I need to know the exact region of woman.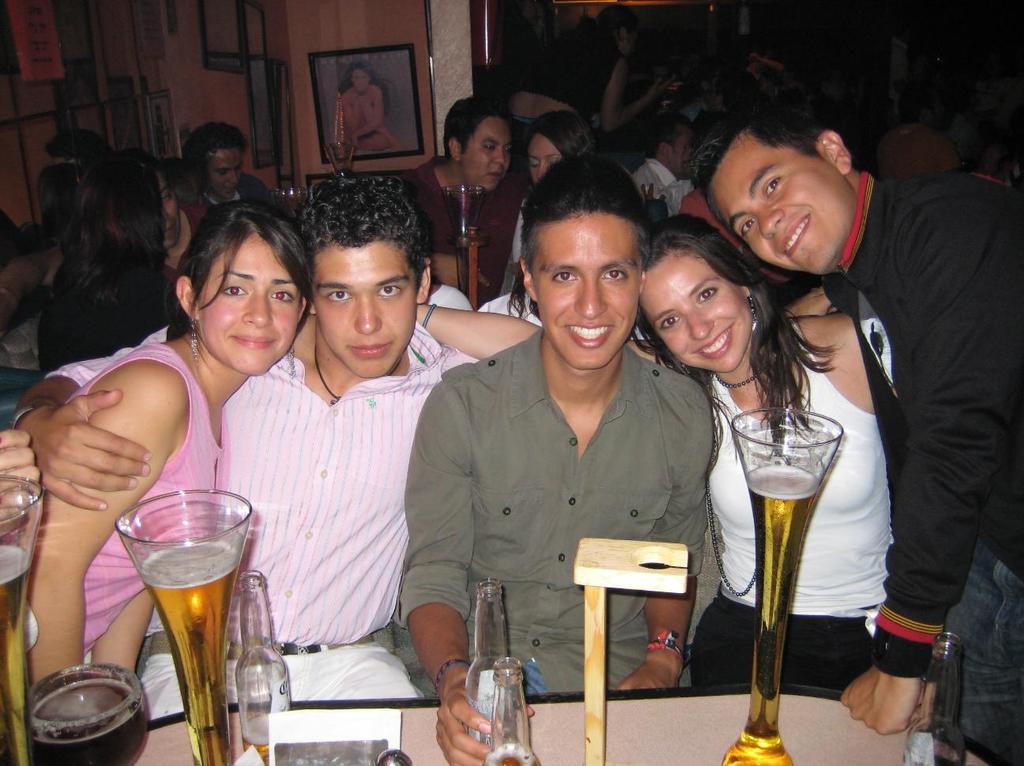
Region: 420 210 897 689.
